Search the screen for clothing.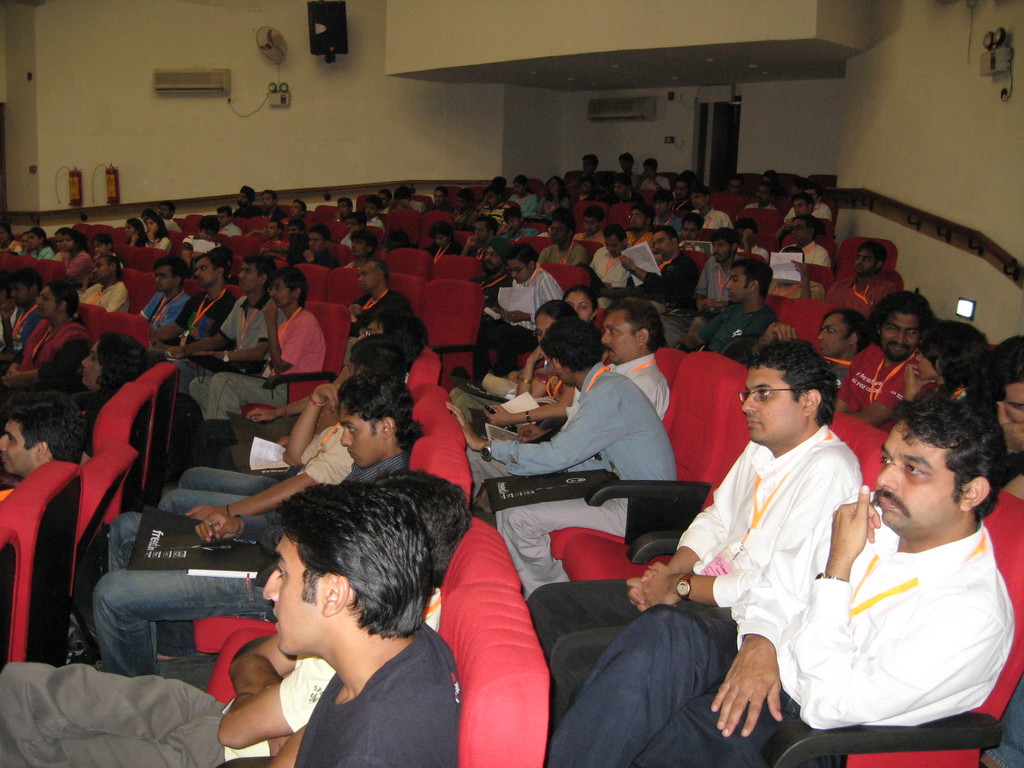
Found at (190,303,328,421).
